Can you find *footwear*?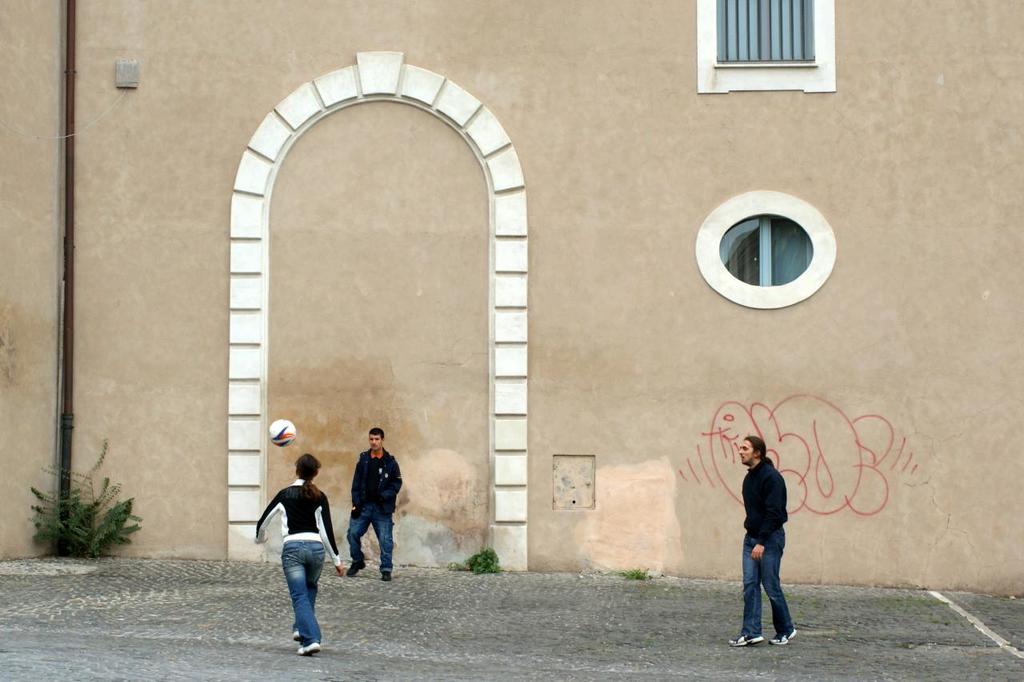
Yes, bounding box: rect(726, 627, 765, 643).
